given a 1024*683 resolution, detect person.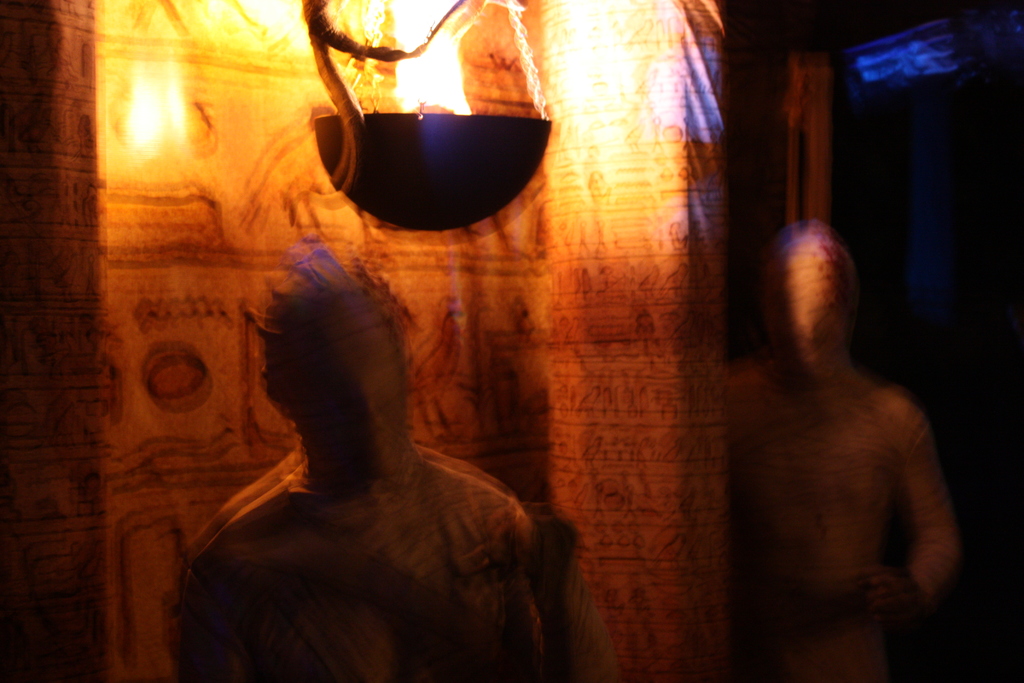
BBox(725, 226, 956, 682).
